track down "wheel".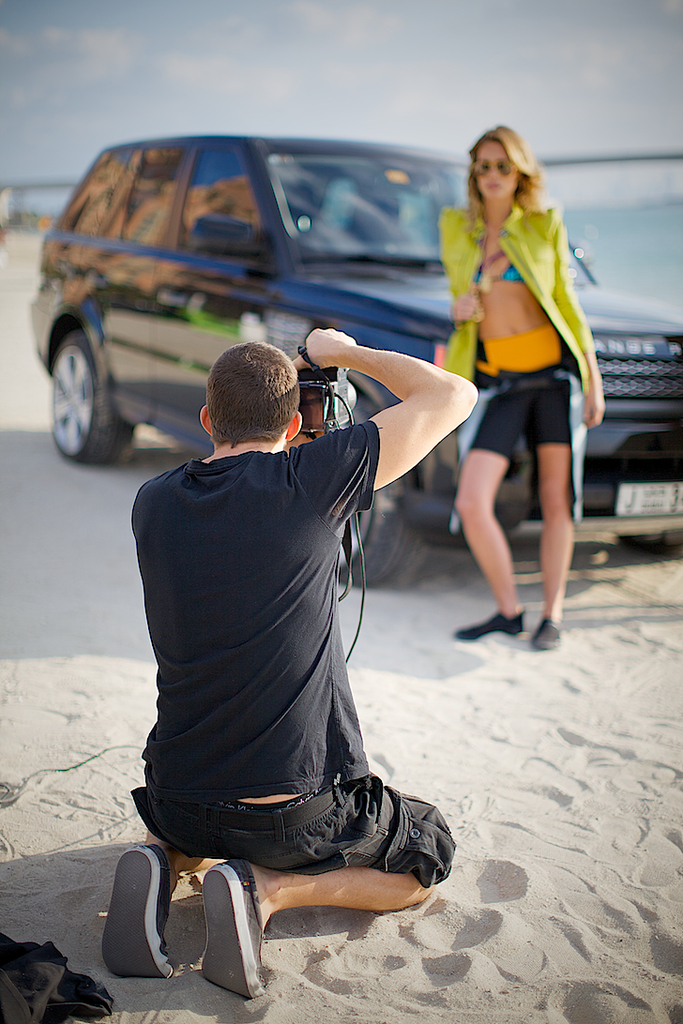
Tracked to left=39, top=304, right=120, bottom=463.
